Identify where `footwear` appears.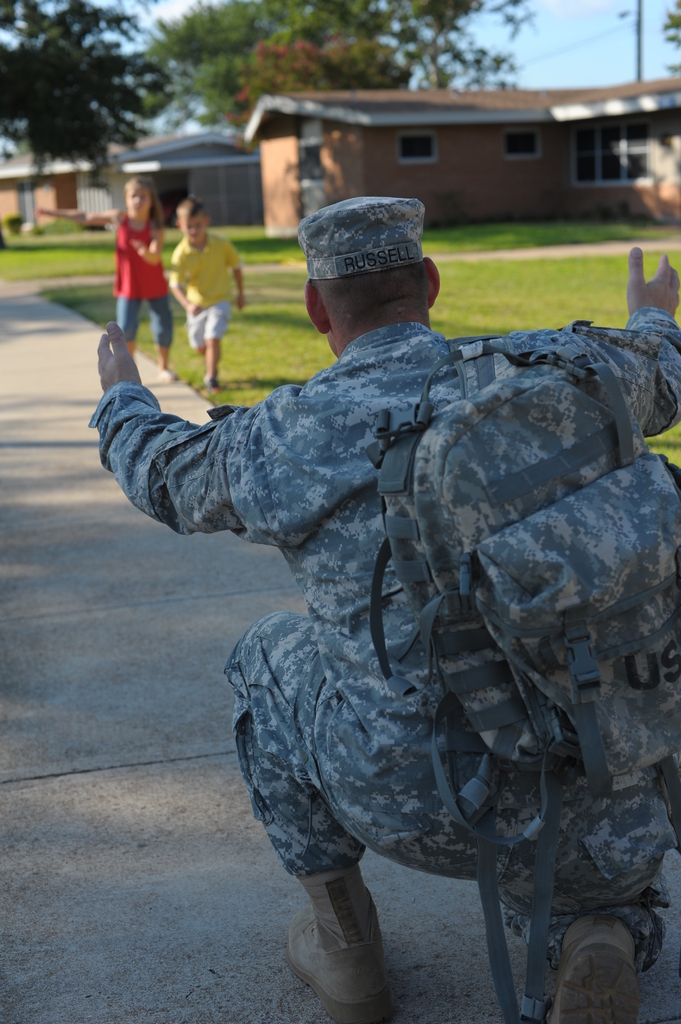
Appears at detection(284, 884, 408, 1020).
